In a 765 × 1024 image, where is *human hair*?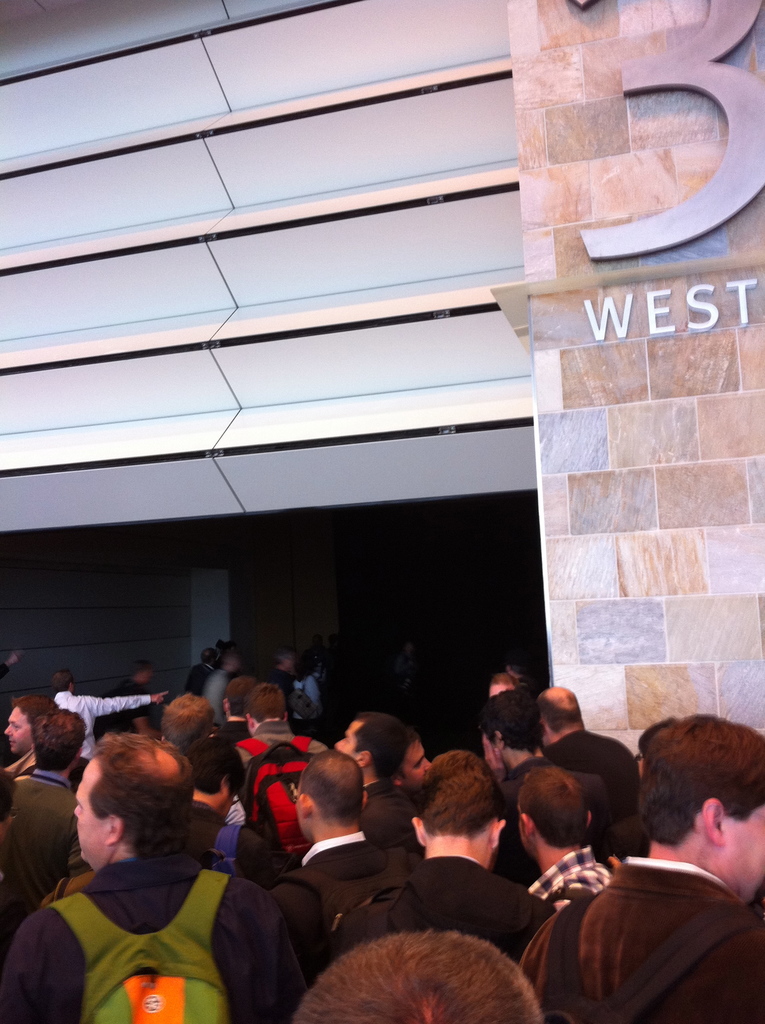
detection(242, 682, 284, 724).
